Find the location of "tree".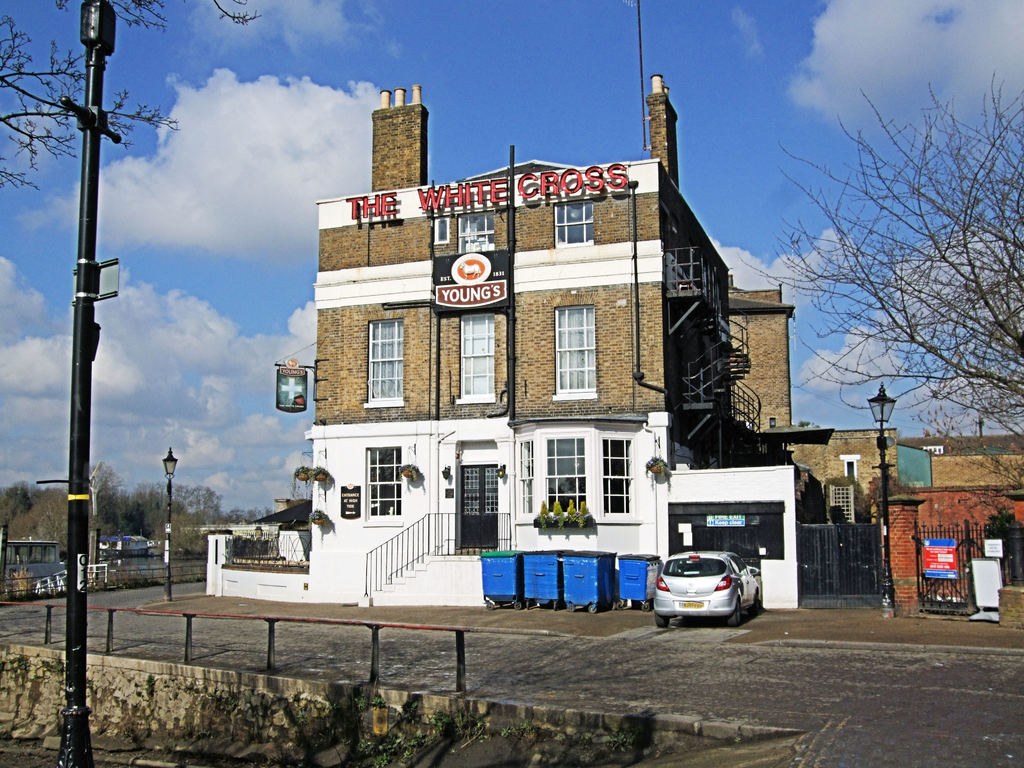
Location: rect(138, 481, 223, 525).
